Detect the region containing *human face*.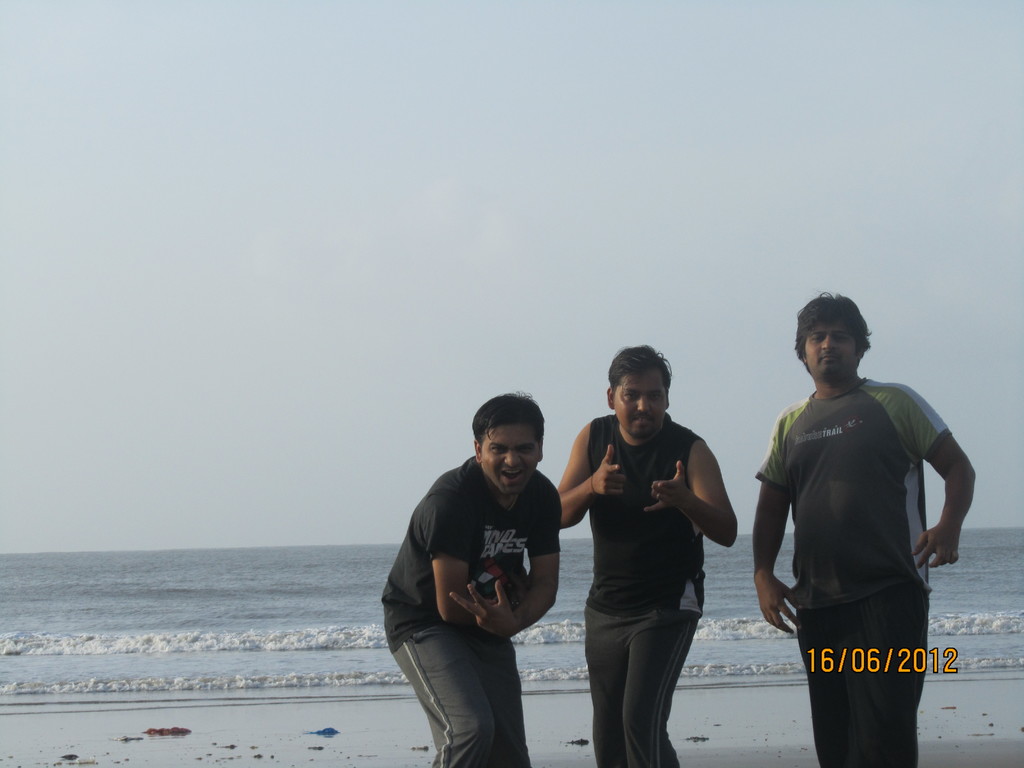
<region>479, 424, 534, 496</region>.
